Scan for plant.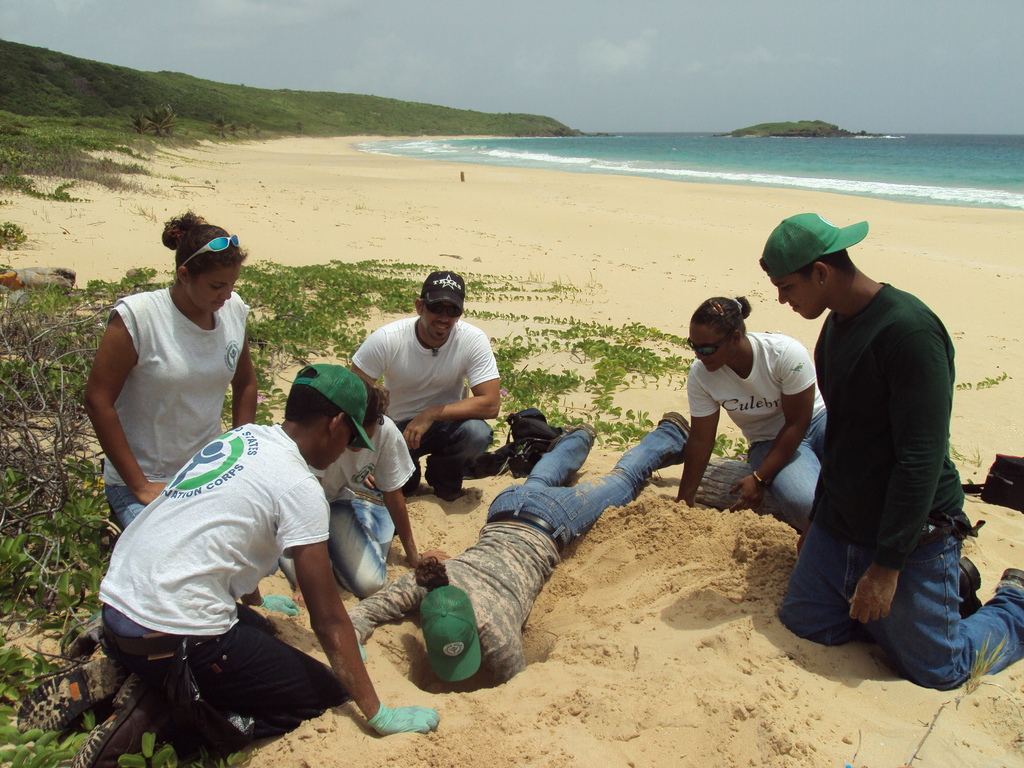
Scan result: 253,124,260,140.
